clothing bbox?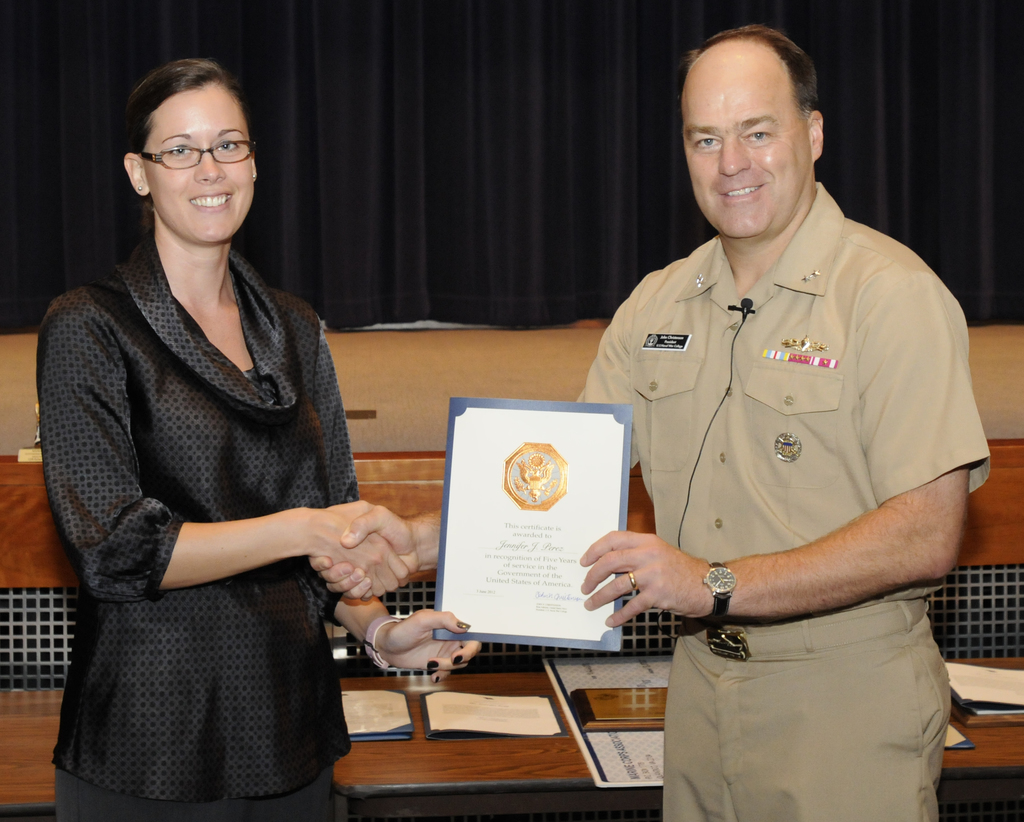
bbox=[573, 179, 993, 821]
